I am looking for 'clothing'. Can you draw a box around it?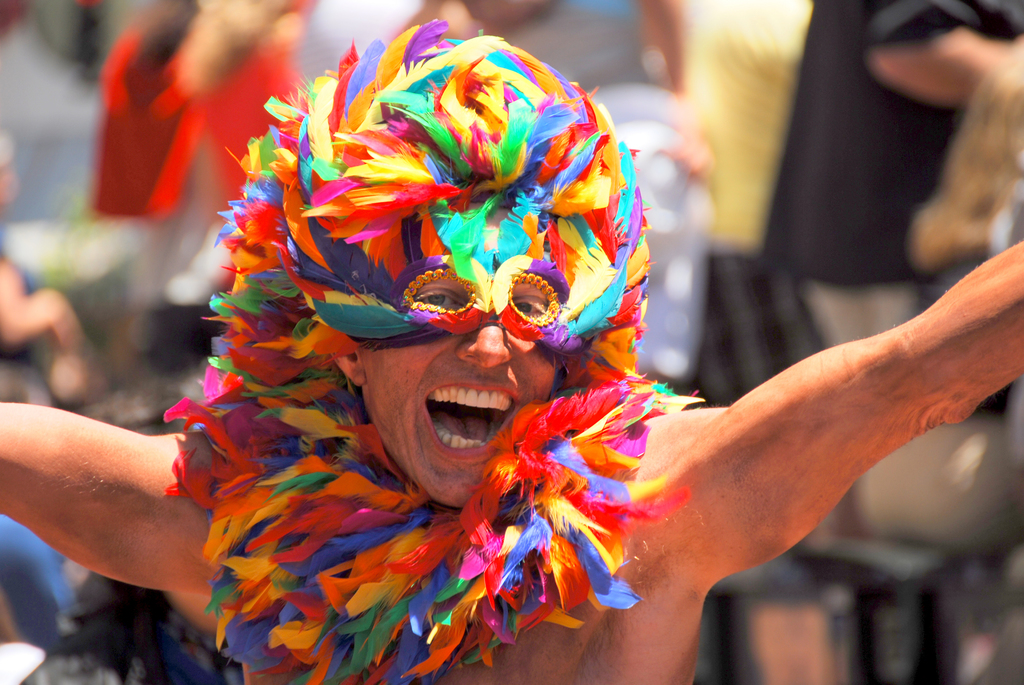
Sure, the bounding box is BBox(760, 0, 1023, 345).
